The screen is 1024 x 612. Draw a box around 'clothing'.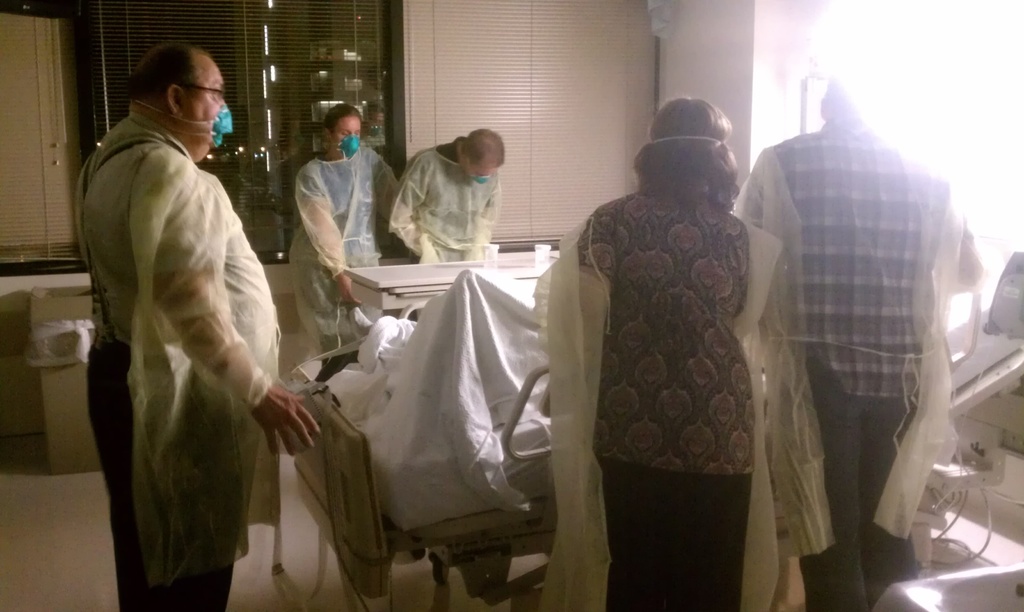
box(388, 139, 501, 261).
